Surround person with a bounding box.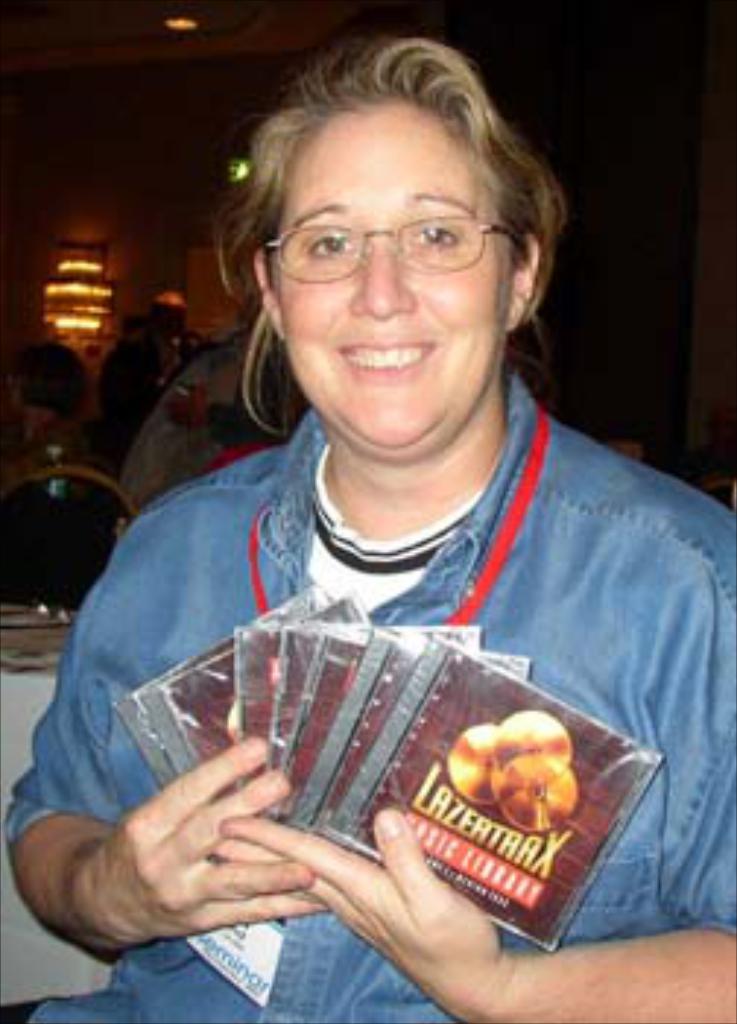
box=[41, 73, 705, 986].
